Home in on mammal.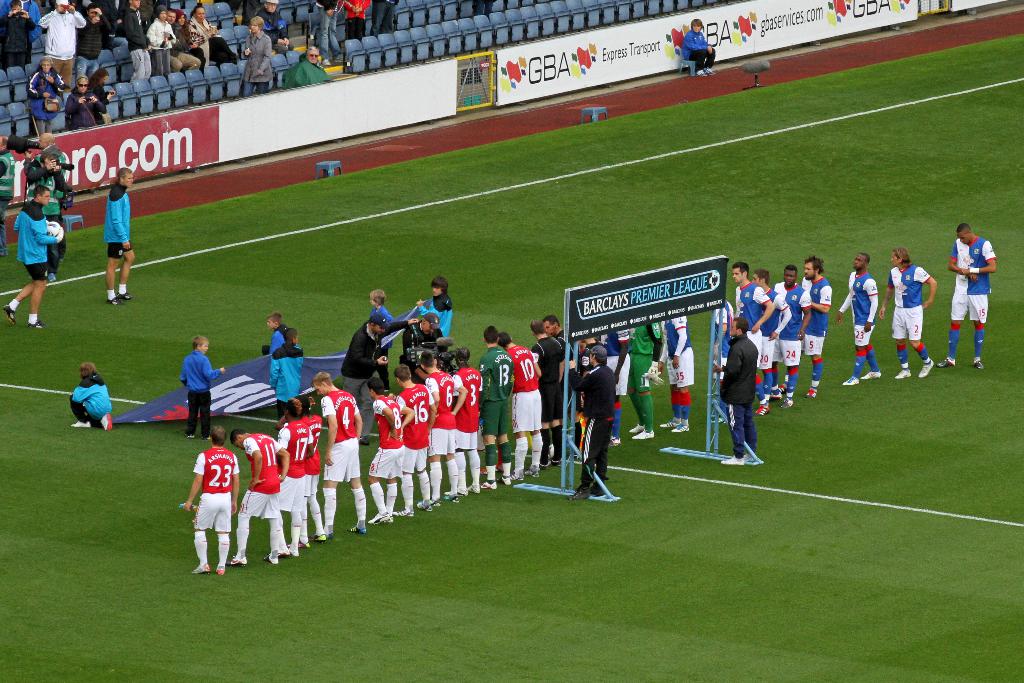
Homed in at (left=0, top=0, right=47, bottom=37).
